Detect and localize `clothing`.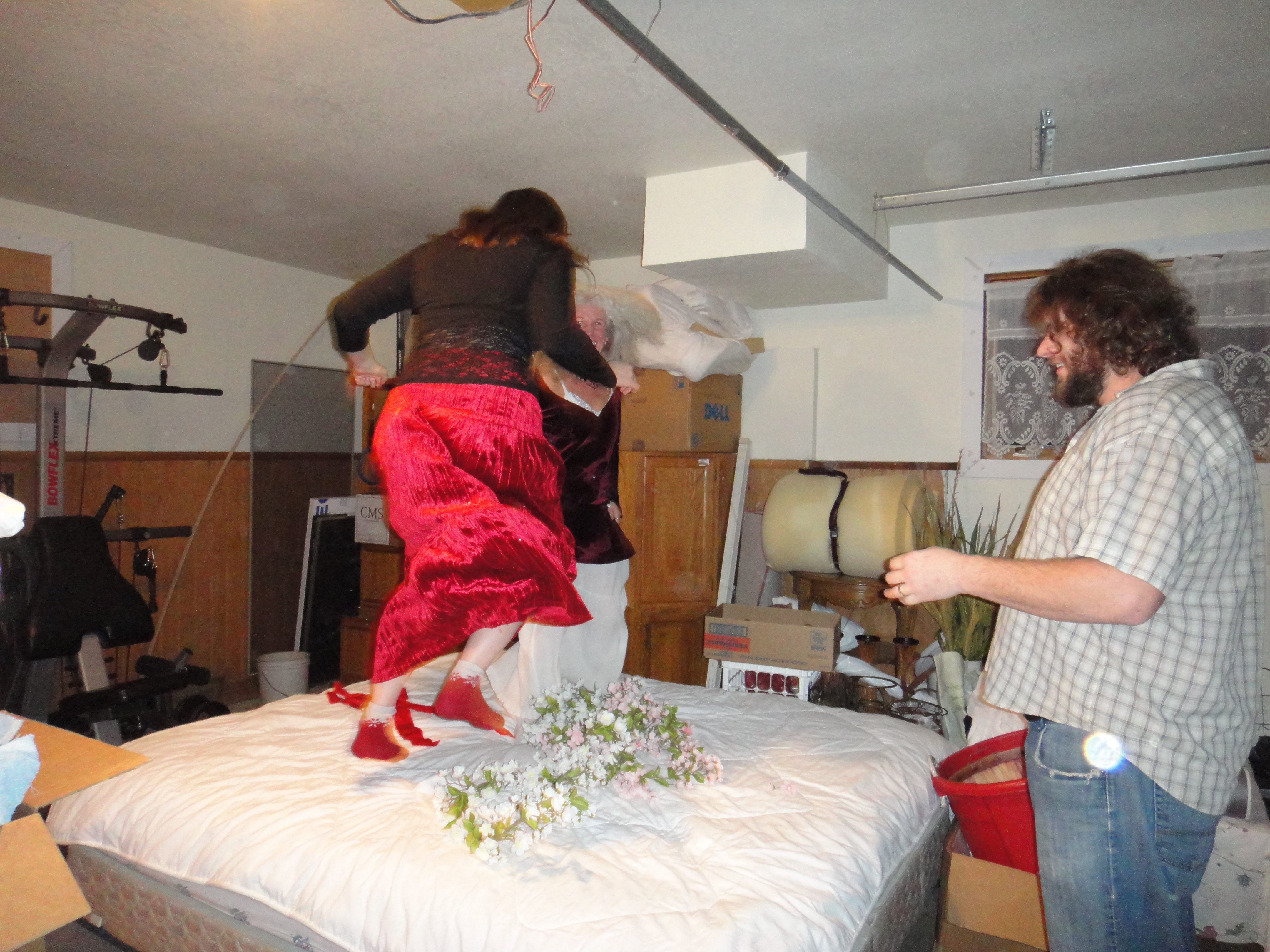
Localized at select_region(103, 204, 120, 225).
